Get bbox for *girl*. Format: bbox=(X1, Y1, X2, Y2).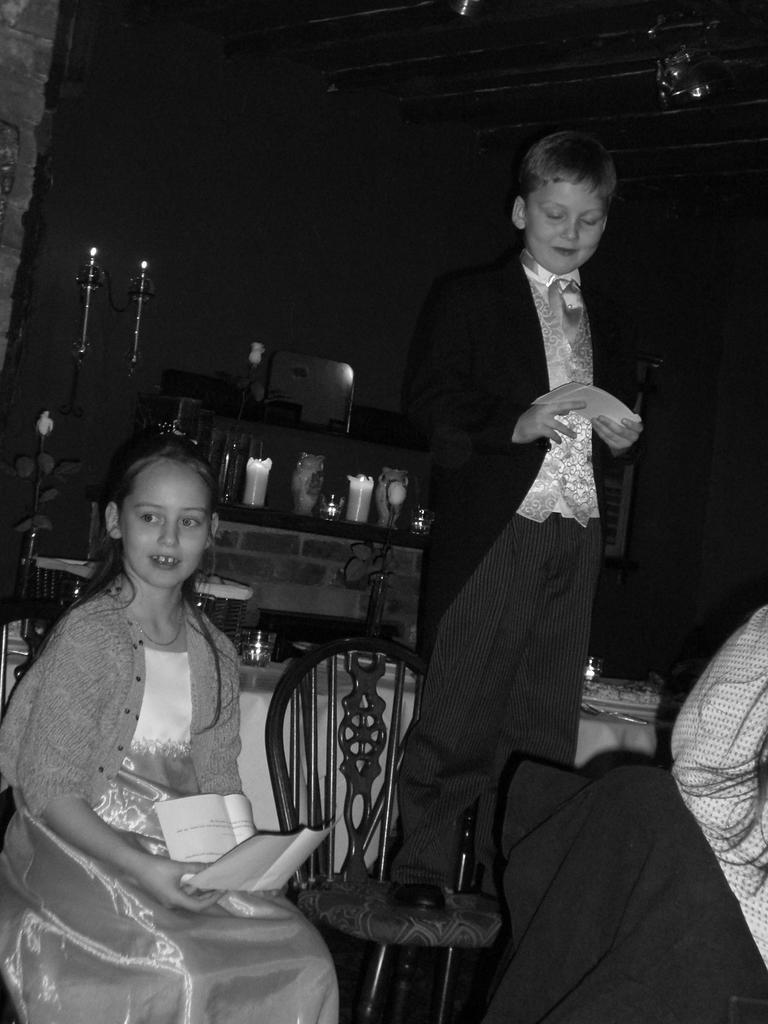
bbox=(0, 444, 339, 1023).
